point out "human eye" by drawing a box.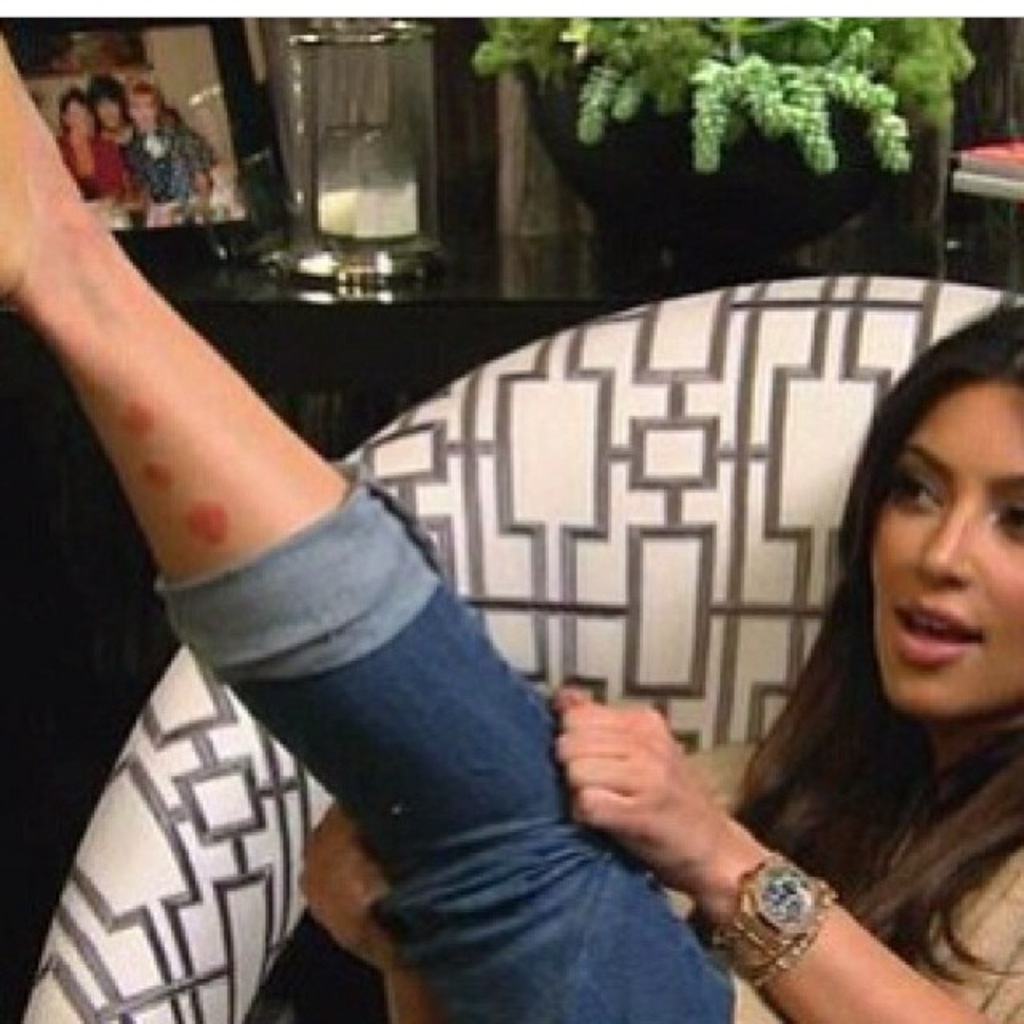
pyautogui.locateOnScreen(992, 501, 1022, 533).
